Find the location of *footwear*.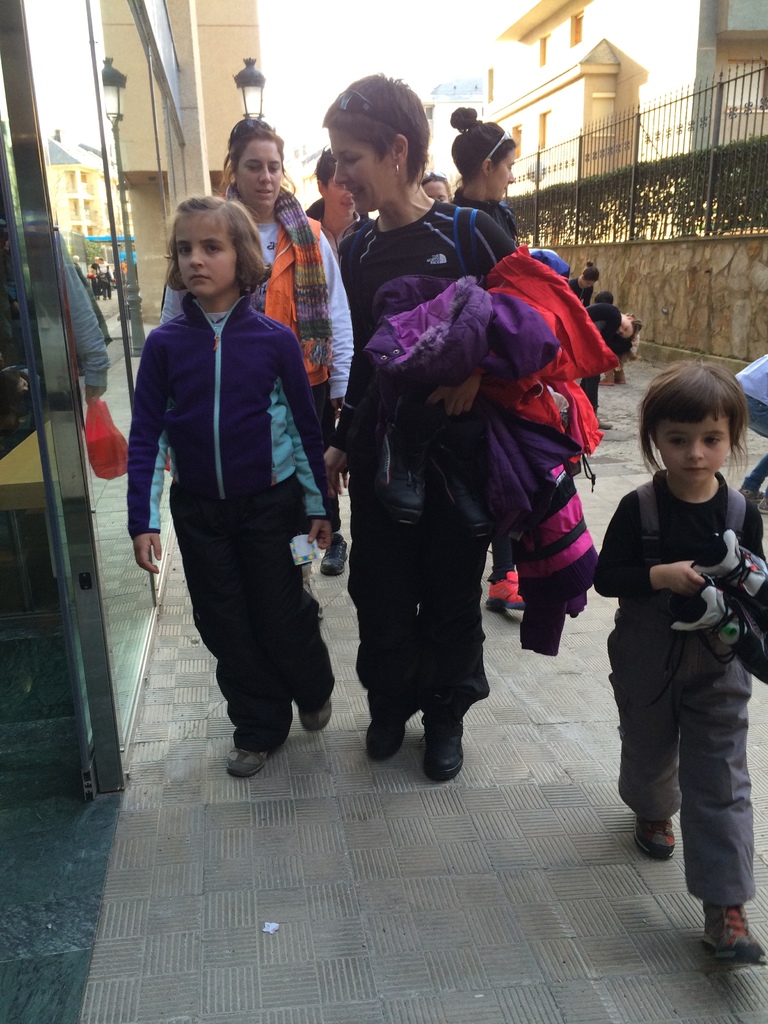
Location: 299 696 332 734.
